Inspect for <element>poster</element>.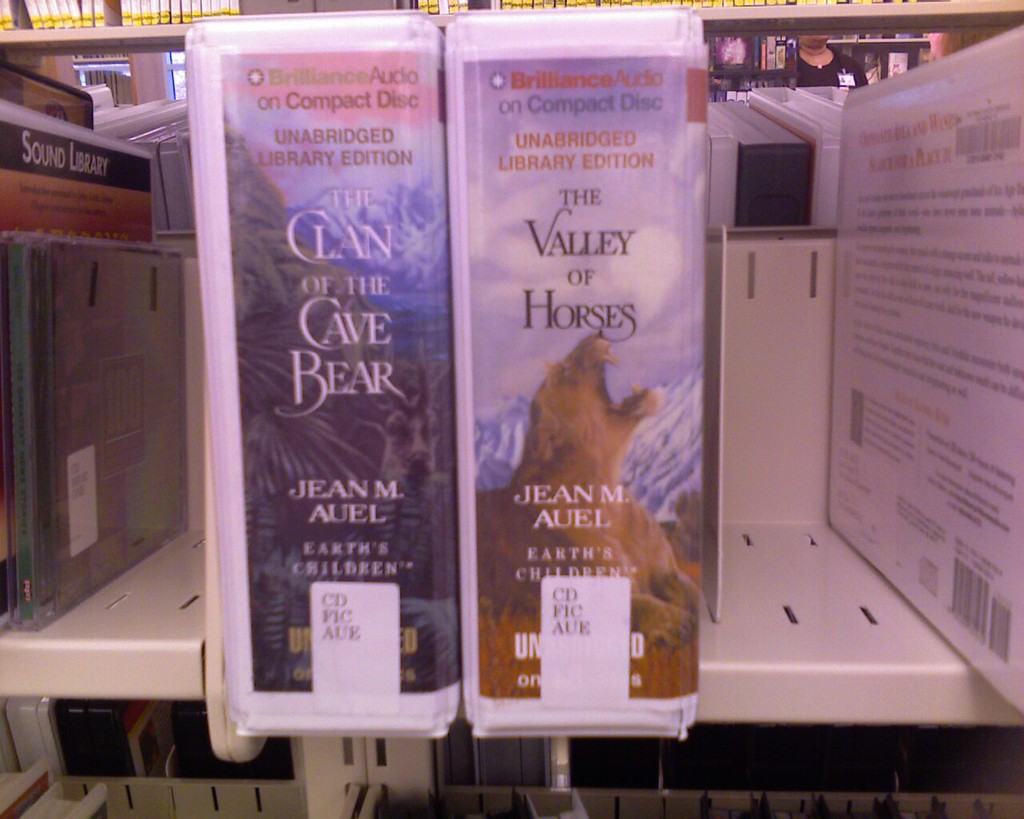
Inspection: [left=456, top=50, right=697, bottom=710].
